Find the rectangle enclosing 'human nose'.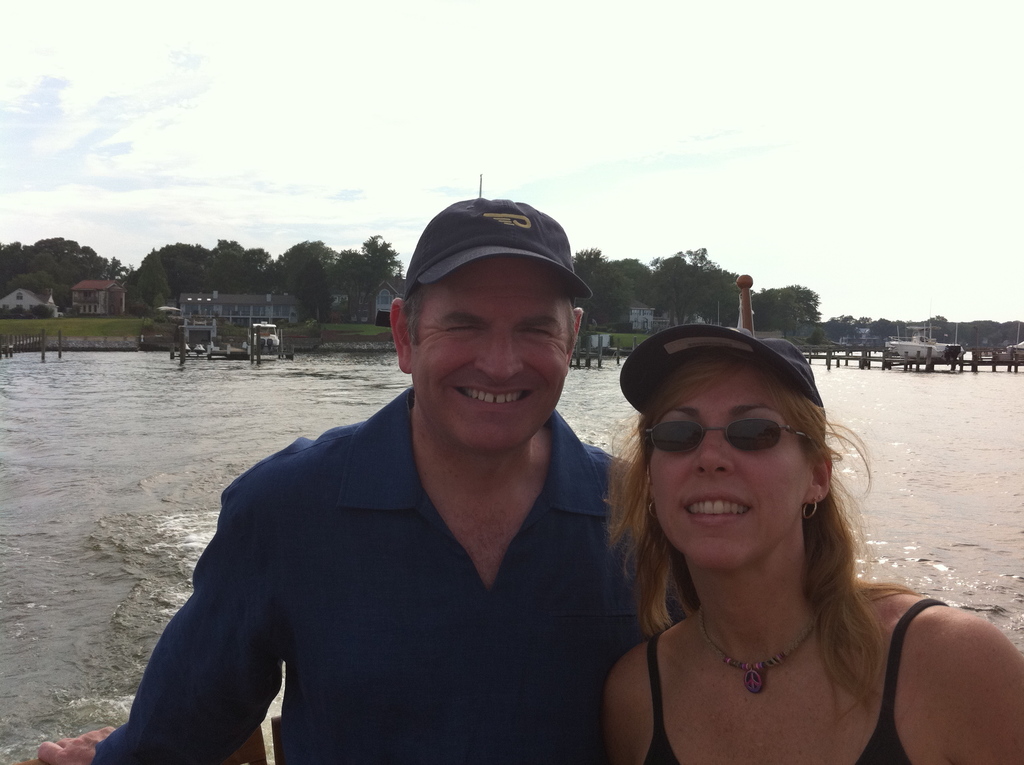
[left=475, top=331, right=522, bottom=381].
